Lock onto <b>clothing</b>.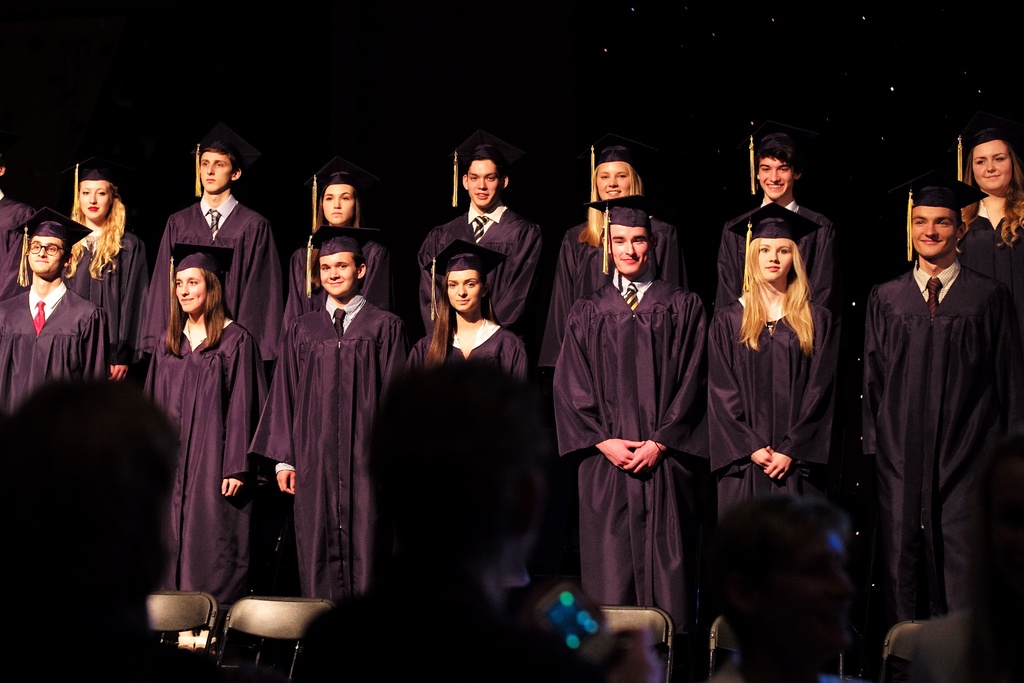
Locked: (left=714, top=195, right=835, bottom=308).
